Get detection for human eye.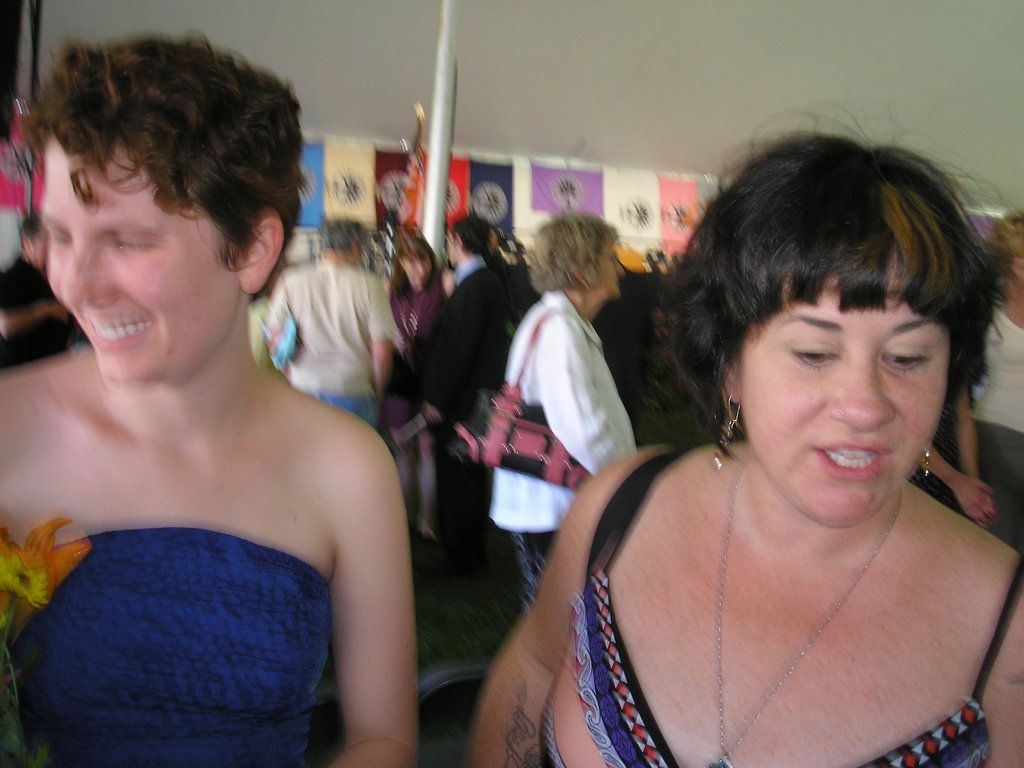
Detection: region(882, 345, 932, 376).
